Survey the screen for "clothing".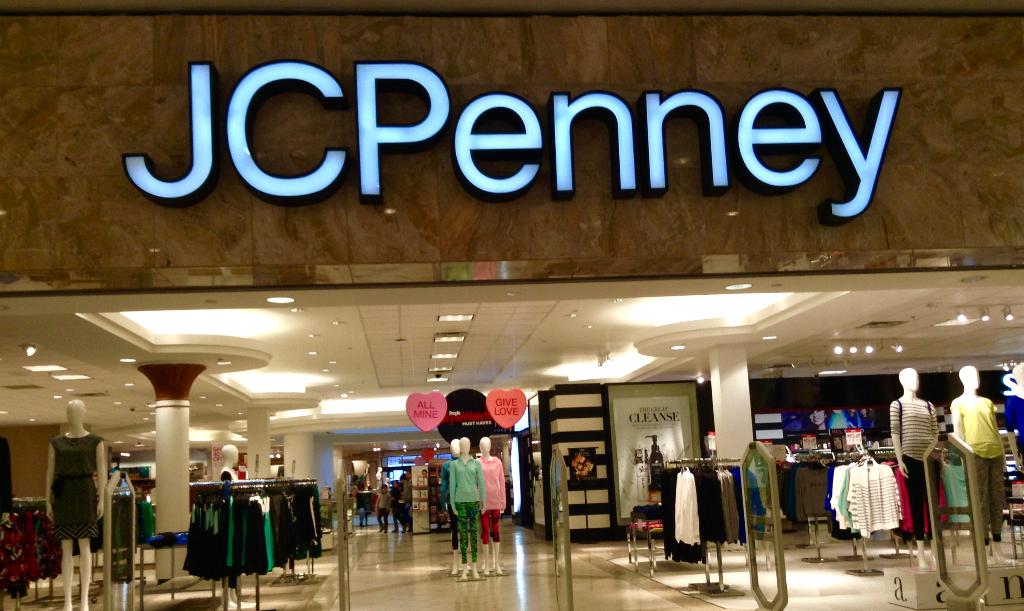
Survey found: 672, 468, 701, 550.
